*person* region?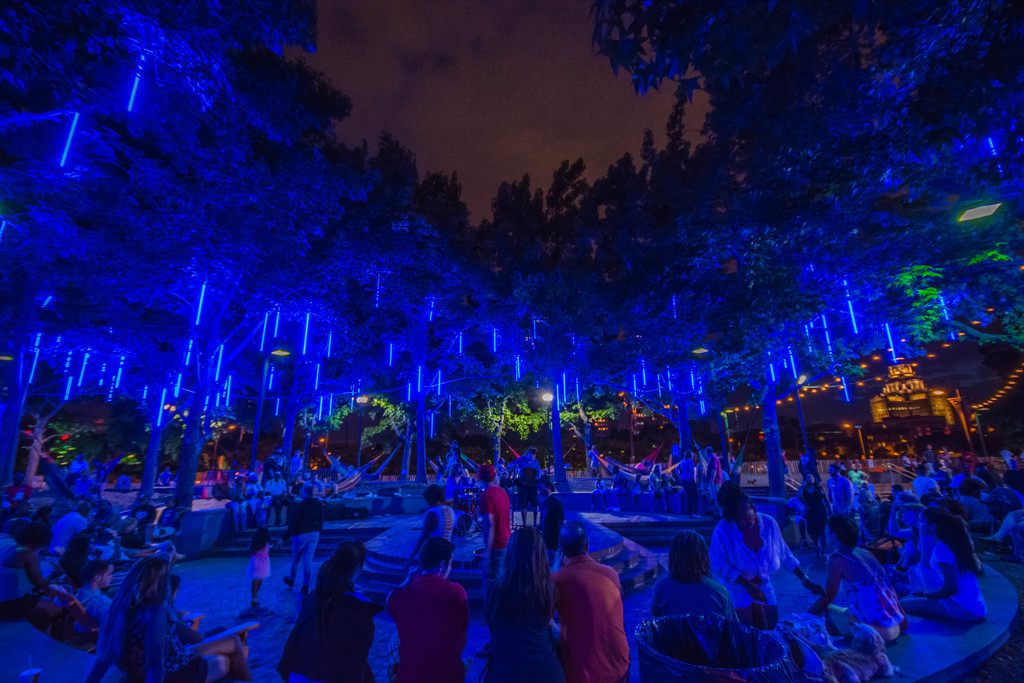
810:513:889:632
